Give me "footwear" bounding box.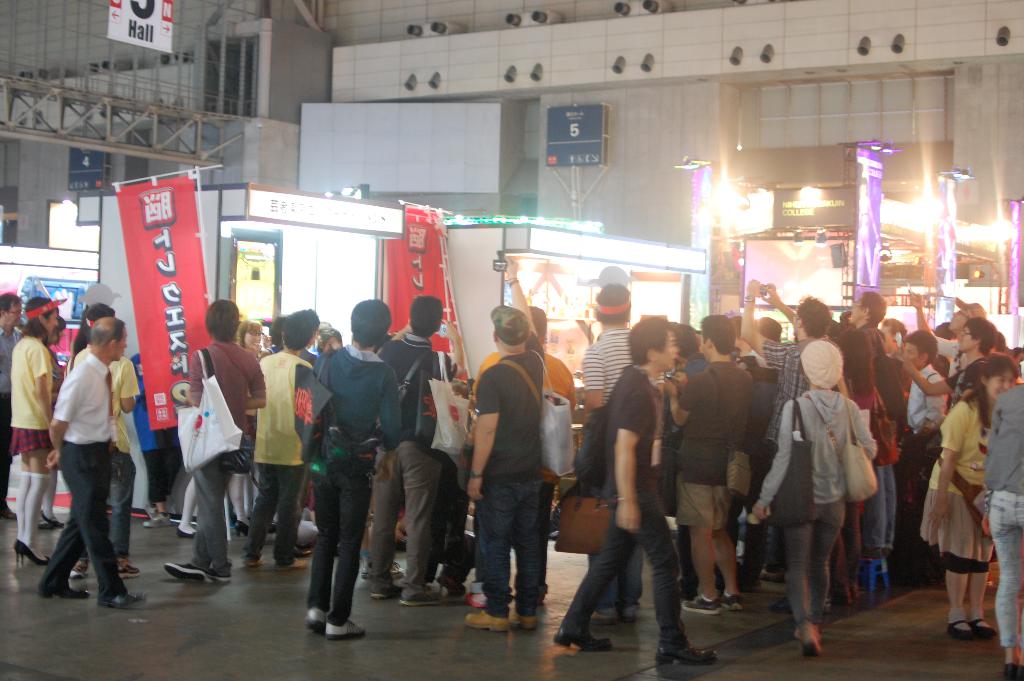
<box>433,566,467,600</box>.
